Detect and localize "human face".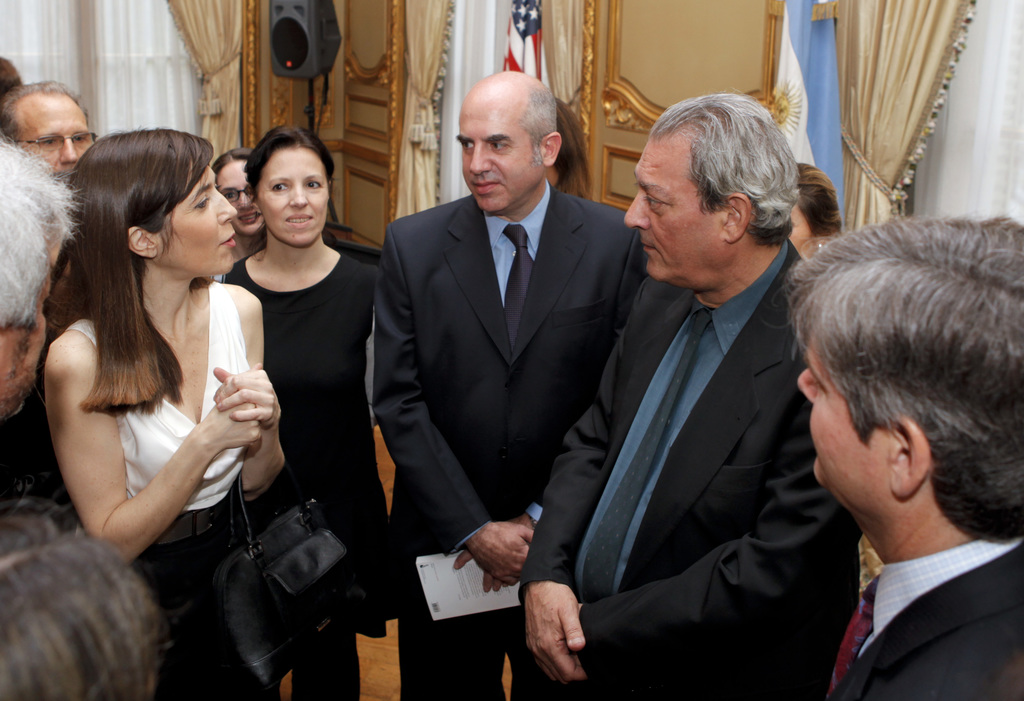
Localized at (159, 164, 237, 274).
